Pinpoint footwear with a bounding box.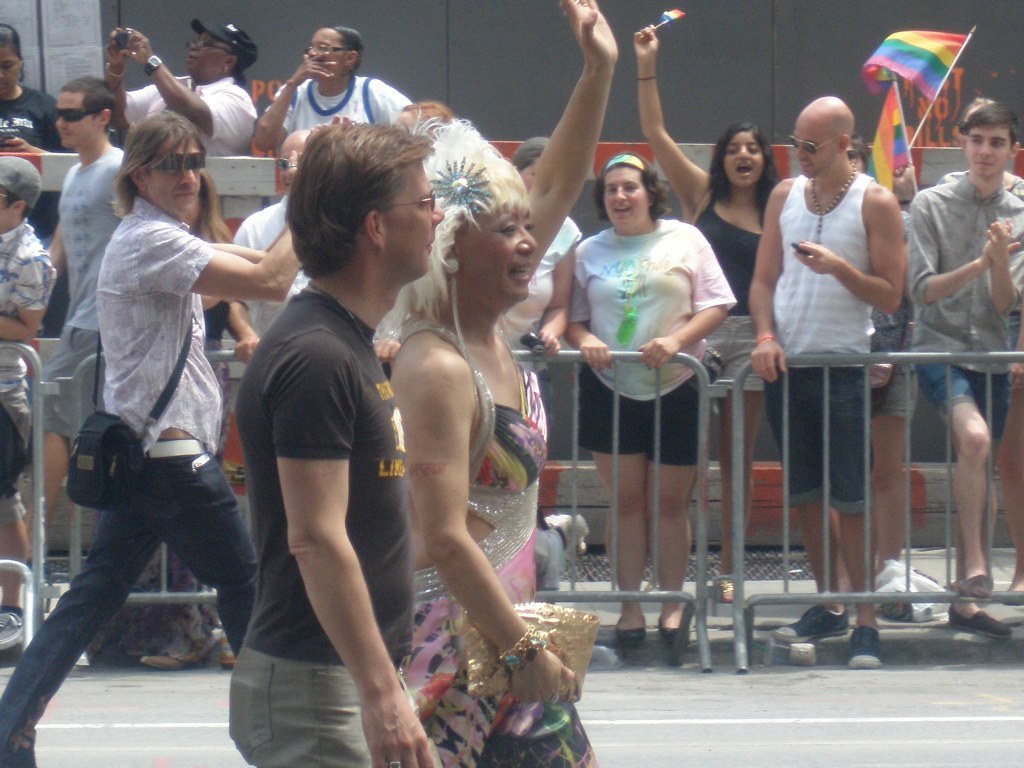
<bbox>769, 599, 851, 643</bbox>.
